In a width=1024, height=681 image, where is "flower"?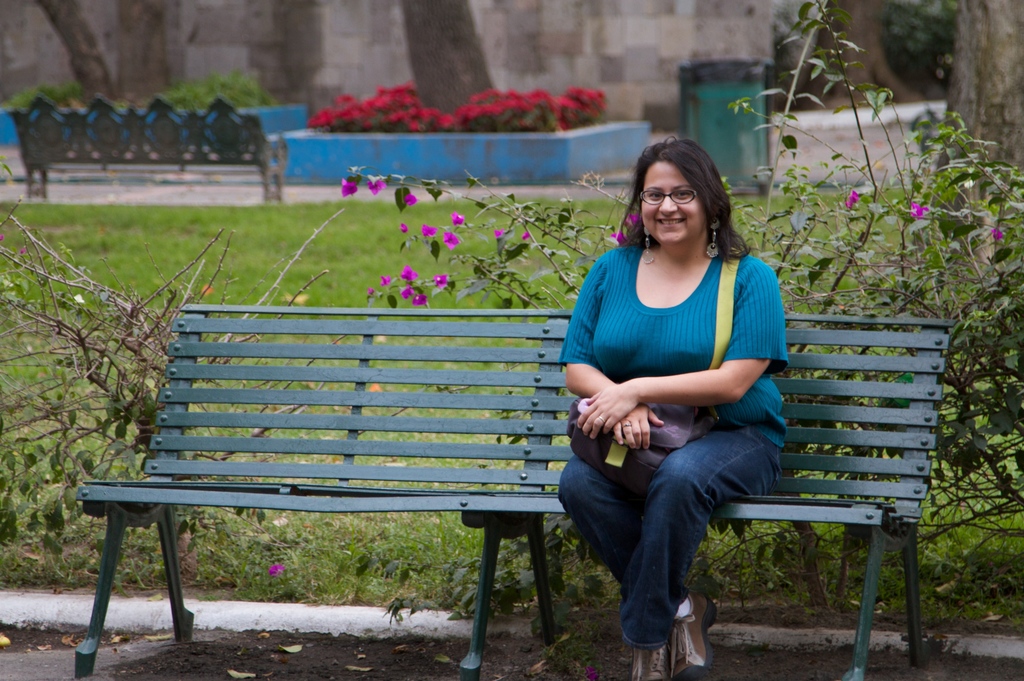
Rect(400, 263, 417, 282).
